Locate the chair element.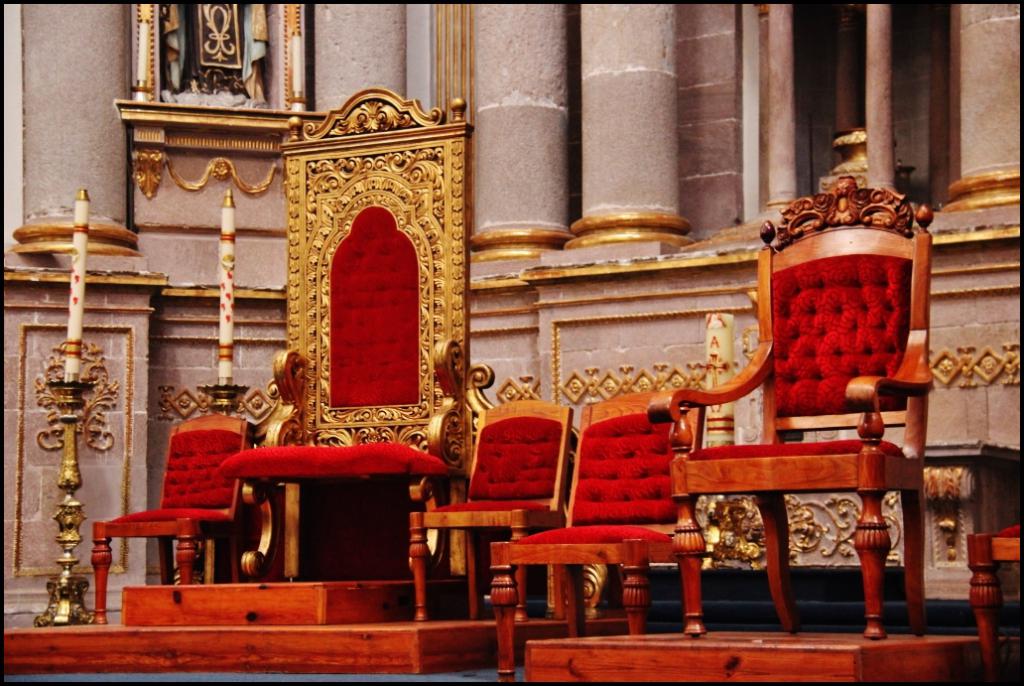
Element bbox: [x1=644, y1=170, x2=935, y2=639].
